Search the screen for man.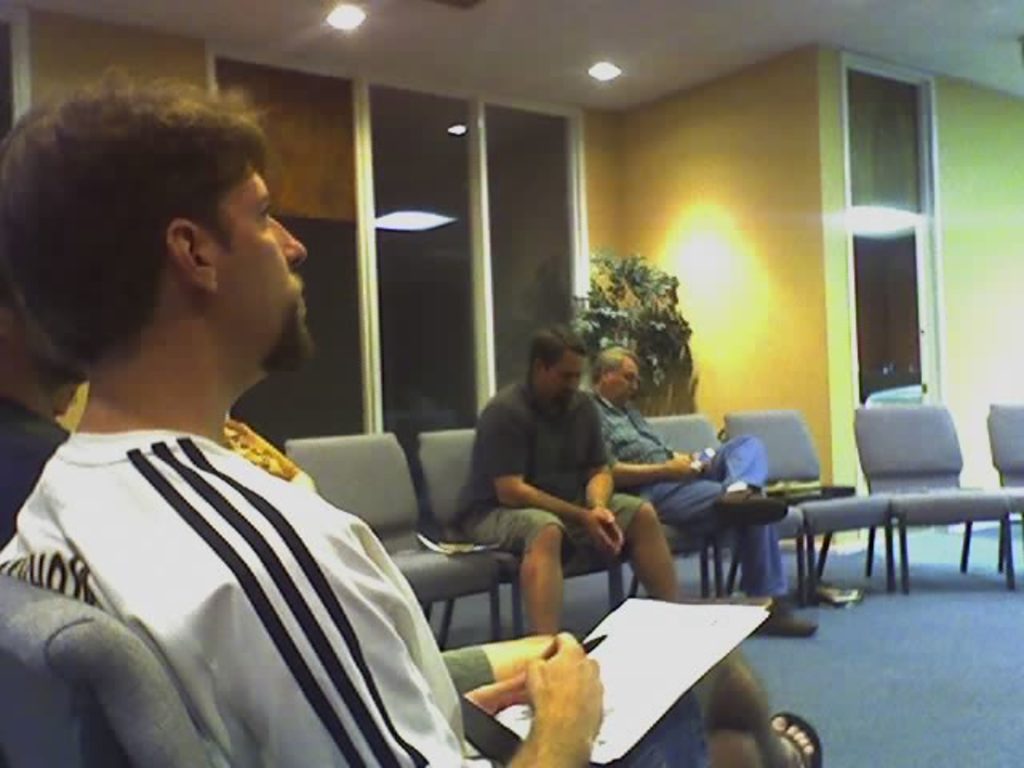
Found at x1=0 y1=64 x2=822 y2=766.
